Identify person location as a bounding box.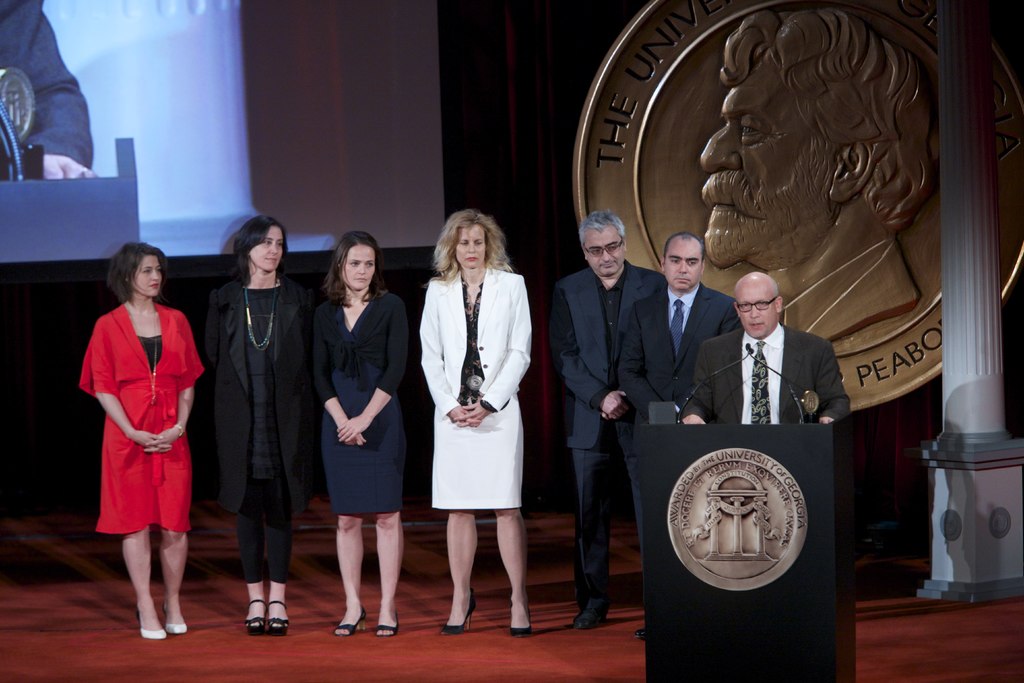
(77,241,203,641).
